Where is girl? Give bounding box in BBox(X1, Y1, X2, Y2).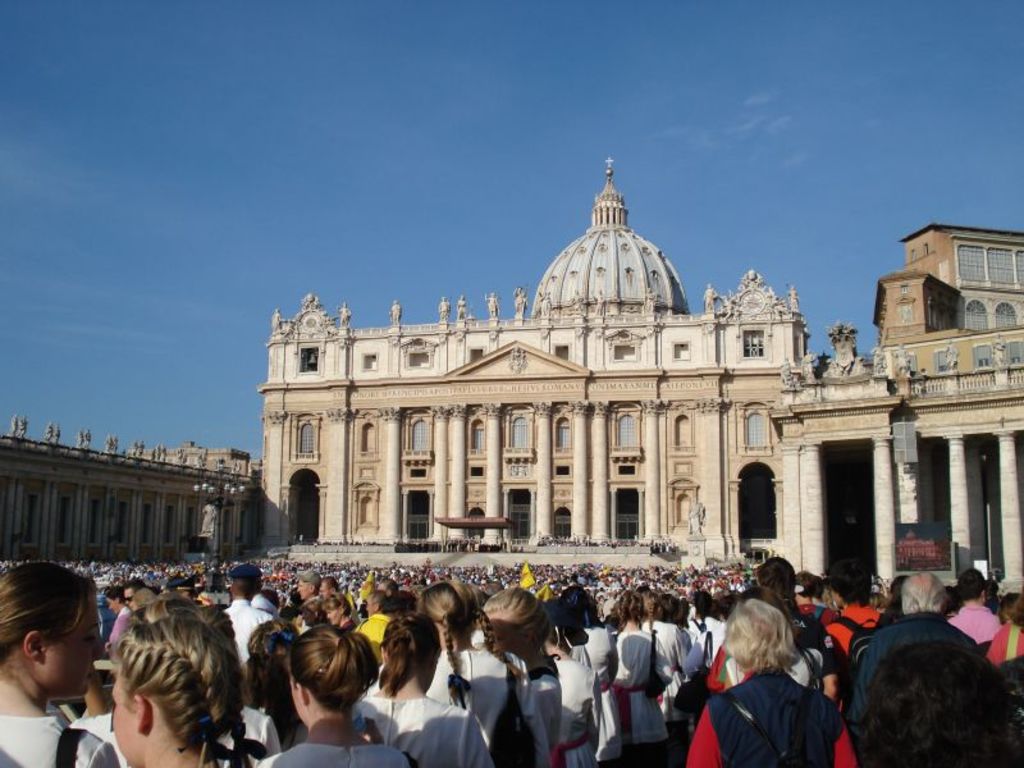
BBox(540, 595, 604, 767).
